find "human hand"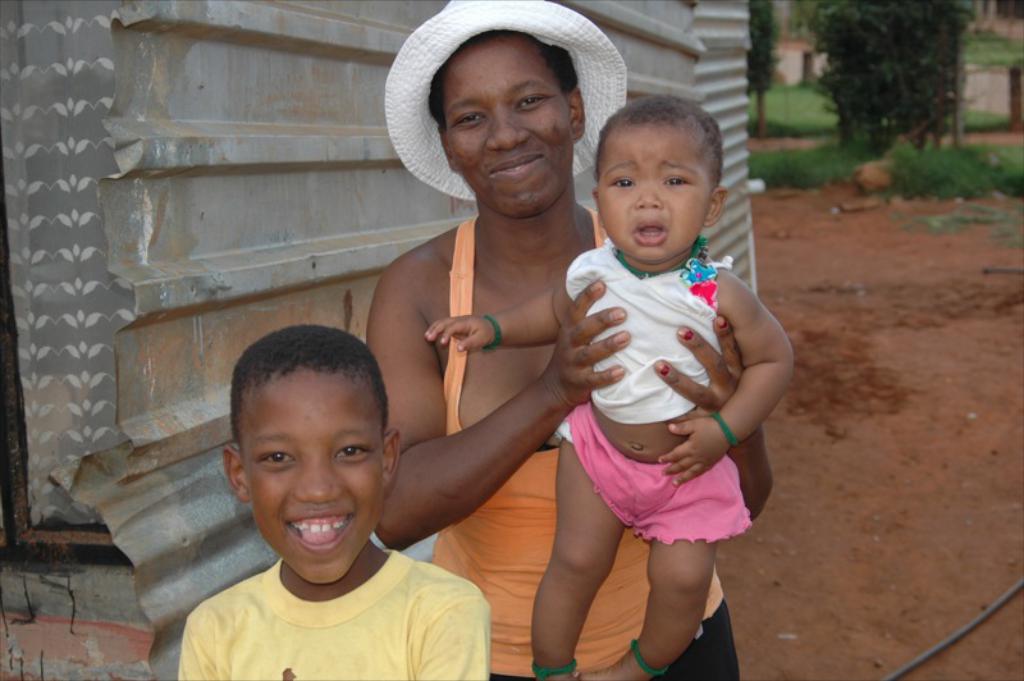
x1=655, y1=416, x2=732, y2=492
